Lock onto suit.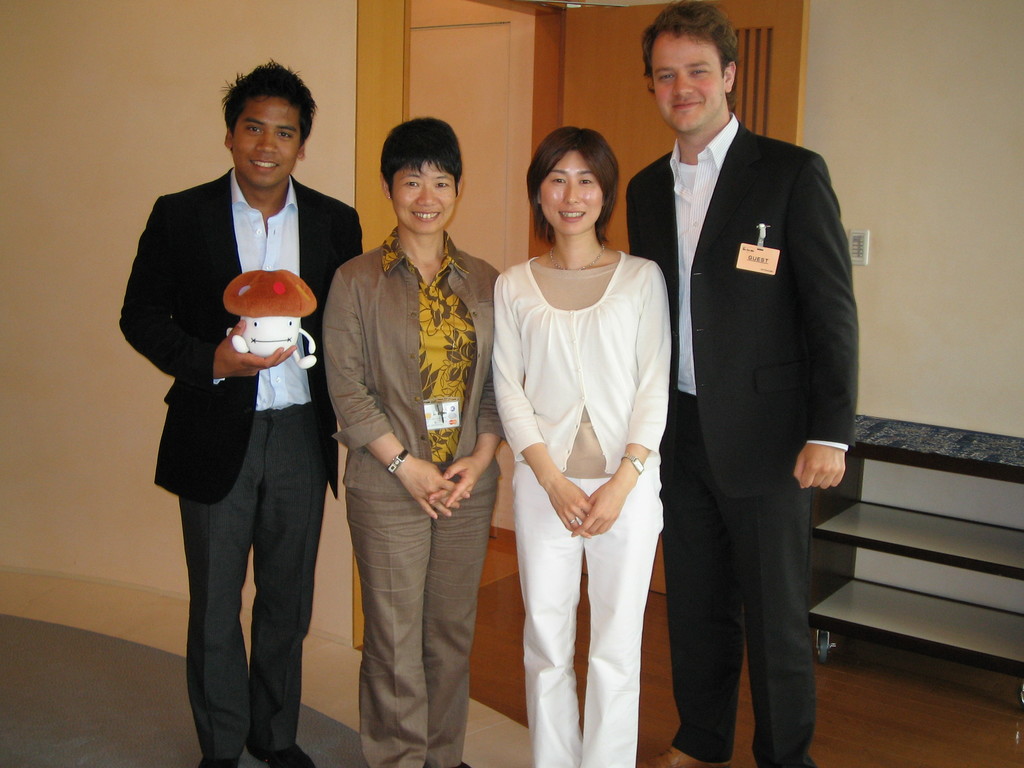
Locked: 116, 163, 368, 508.
